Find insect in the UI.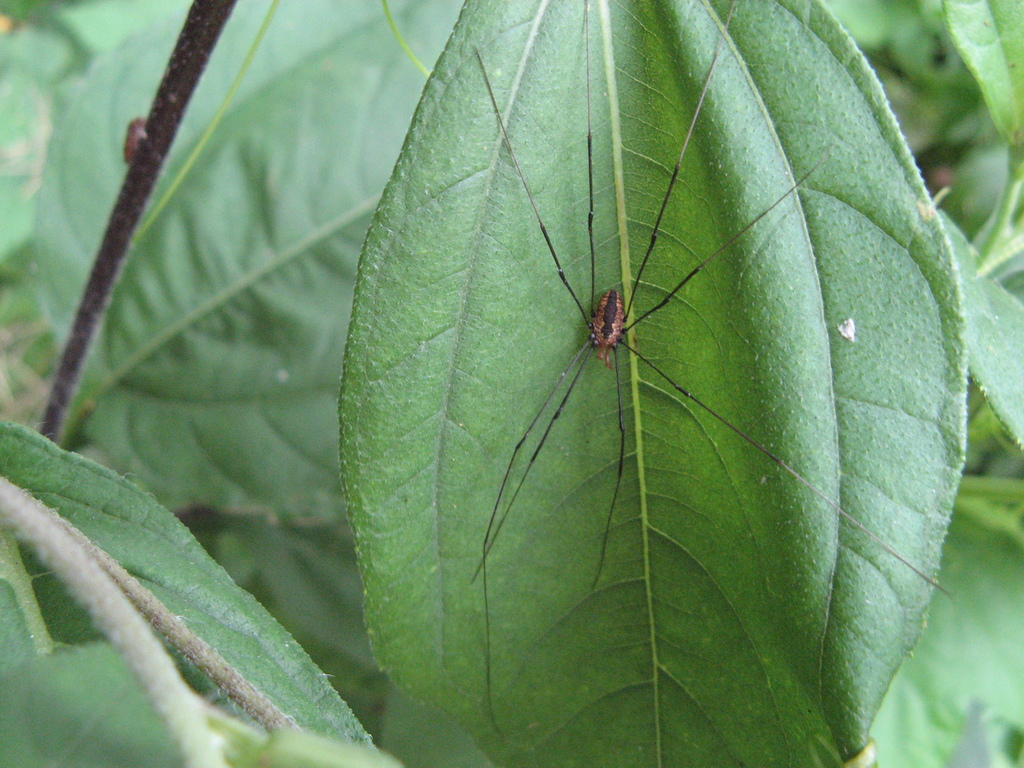
UI element at <bbox>472, 0, 955, 741</bbox>.
